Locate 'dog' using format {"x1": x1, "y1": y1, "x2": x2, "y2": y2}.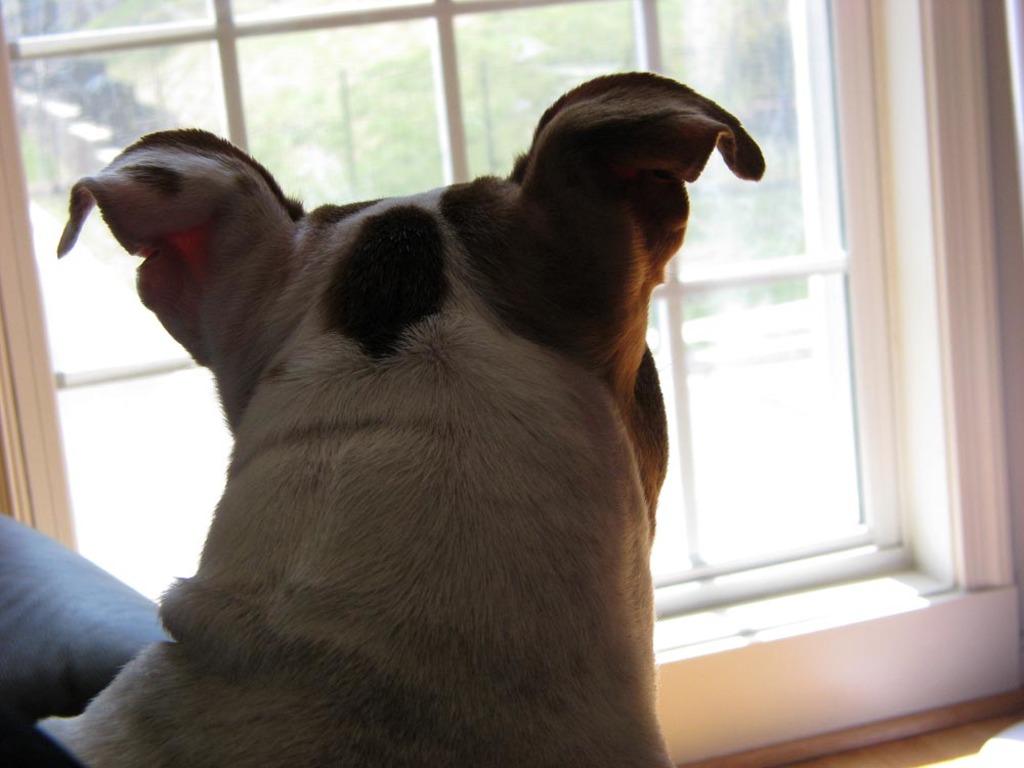
{"x1": 36, "y1": 72, "x2": 768, "y2": 767}.
